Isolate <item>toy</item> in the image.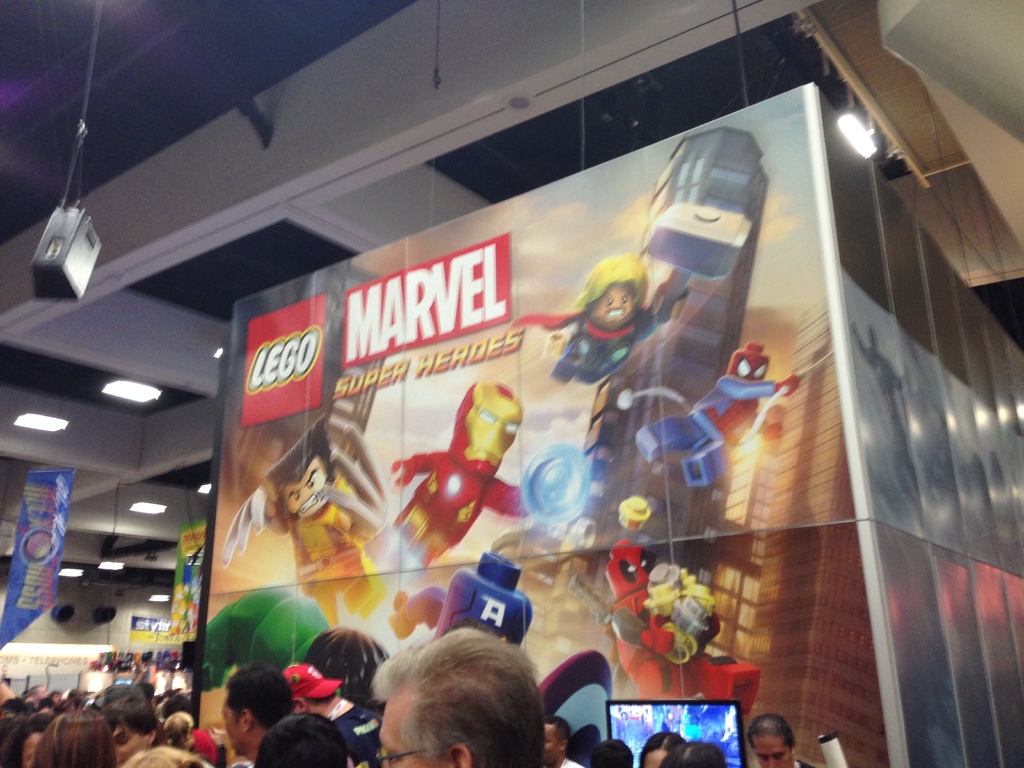
Isolated region: Rect(298, 627, 388, 710).
